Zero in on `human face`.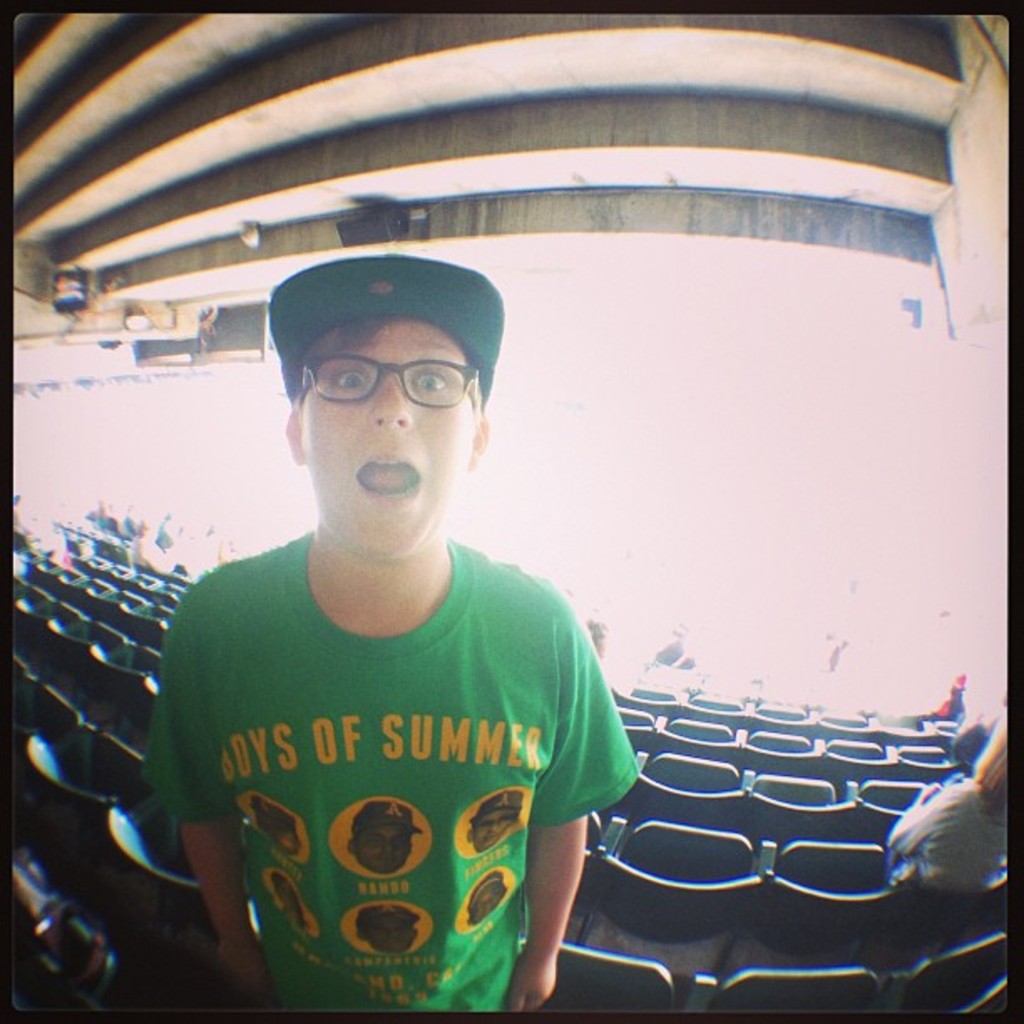
Zeroed in: l=301, t=315, r=484, b=562.
